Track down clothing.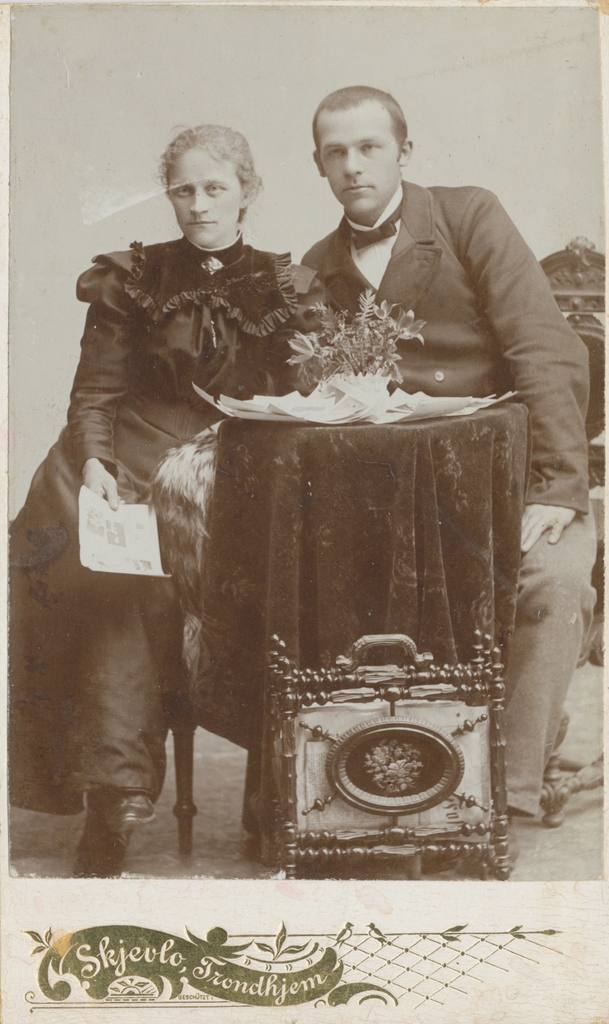
Tracked to crop(292, 177, 594, 822).
